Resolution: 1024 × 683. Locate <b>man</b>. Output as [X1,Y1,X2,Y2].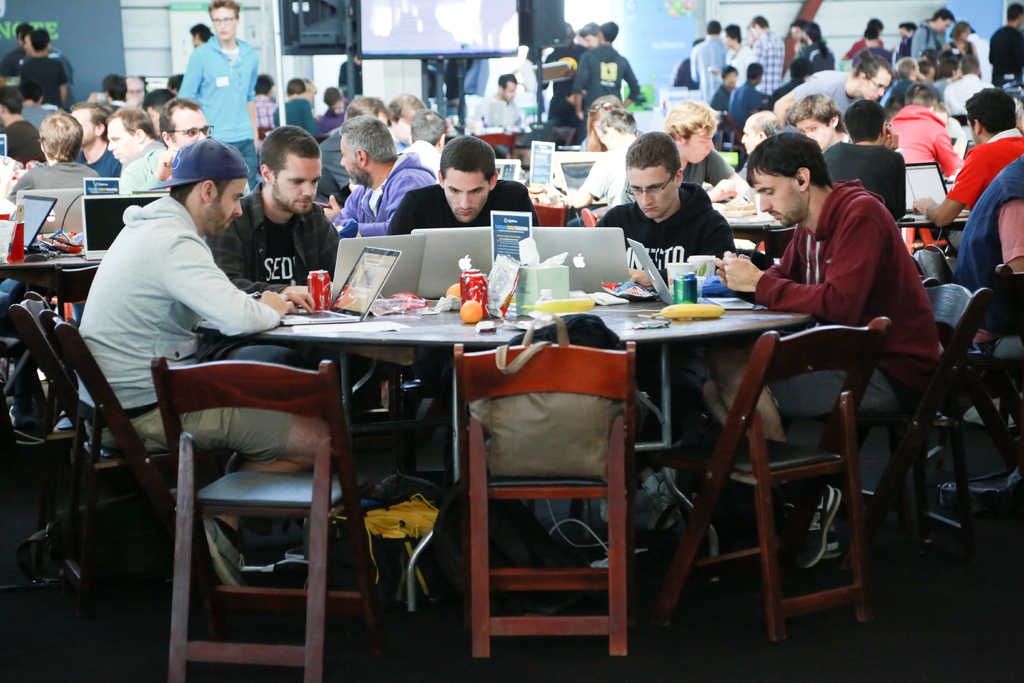
[690,21,731,104].
